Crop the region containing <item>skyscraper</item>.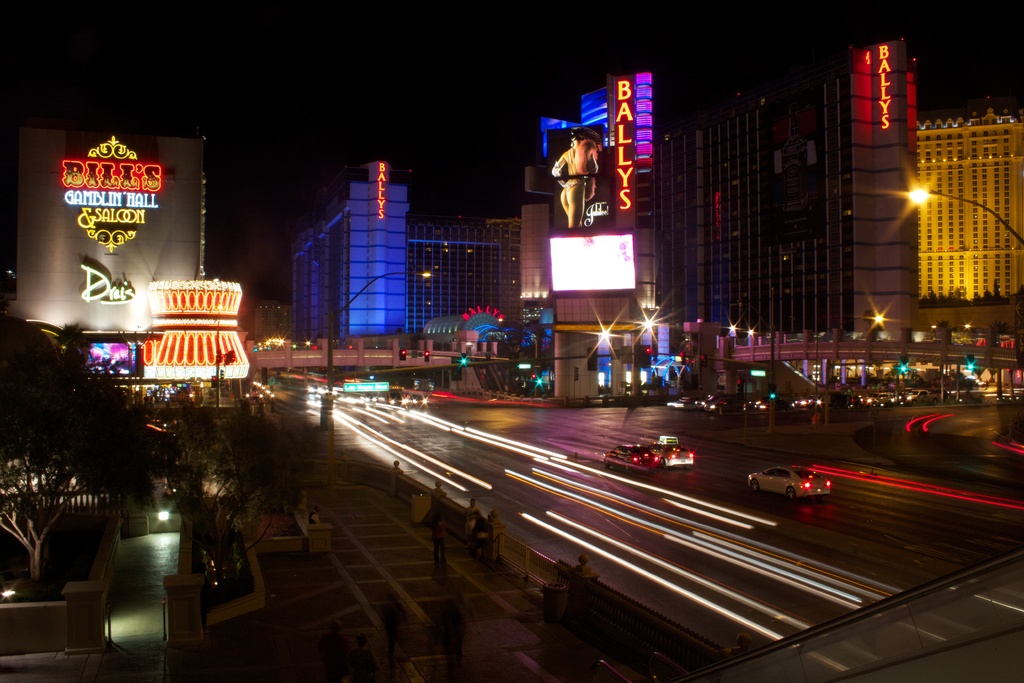
Crop region: rect(282, 161, 523, 355).
